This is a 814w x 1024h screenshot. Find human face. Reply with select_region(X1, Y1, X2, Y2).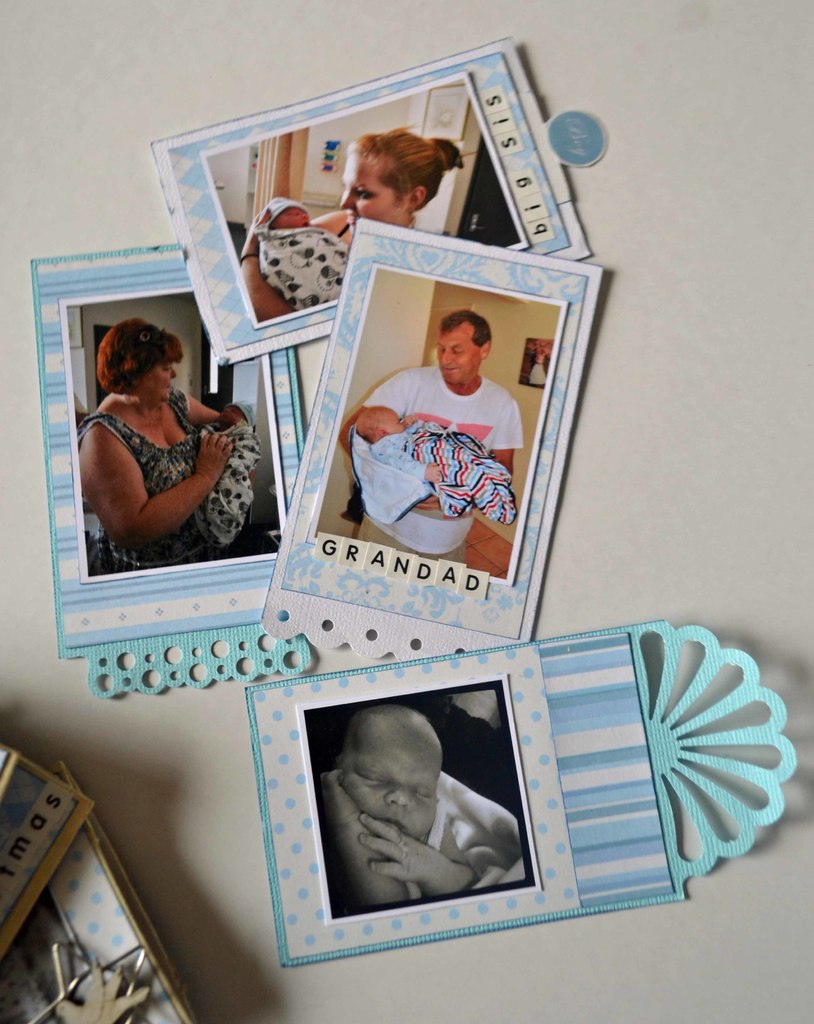
select_region(337, 155, 412, 223).
